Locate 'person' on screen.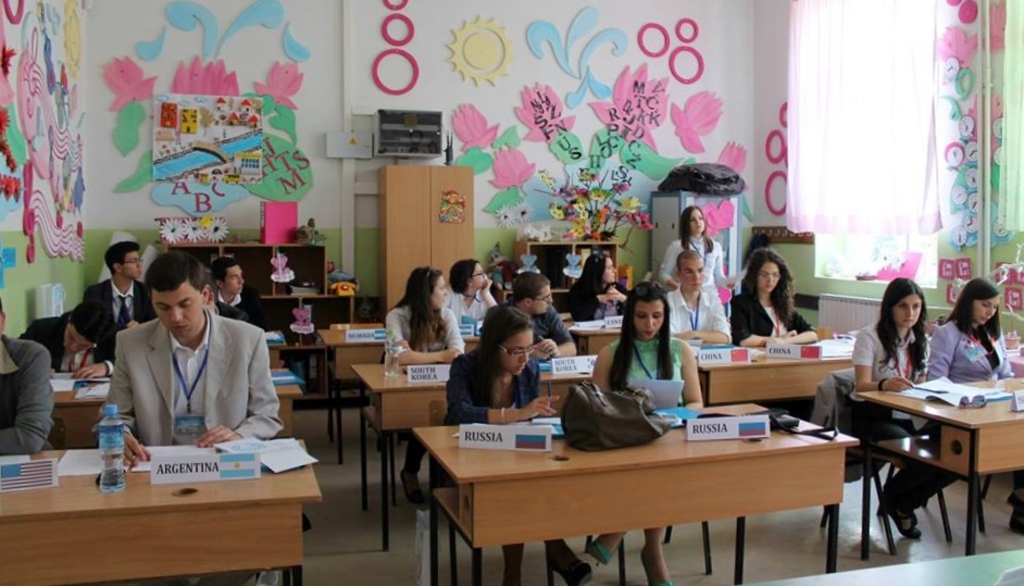
On screen at x1=848 y1=274 x2=970 y2=548.
